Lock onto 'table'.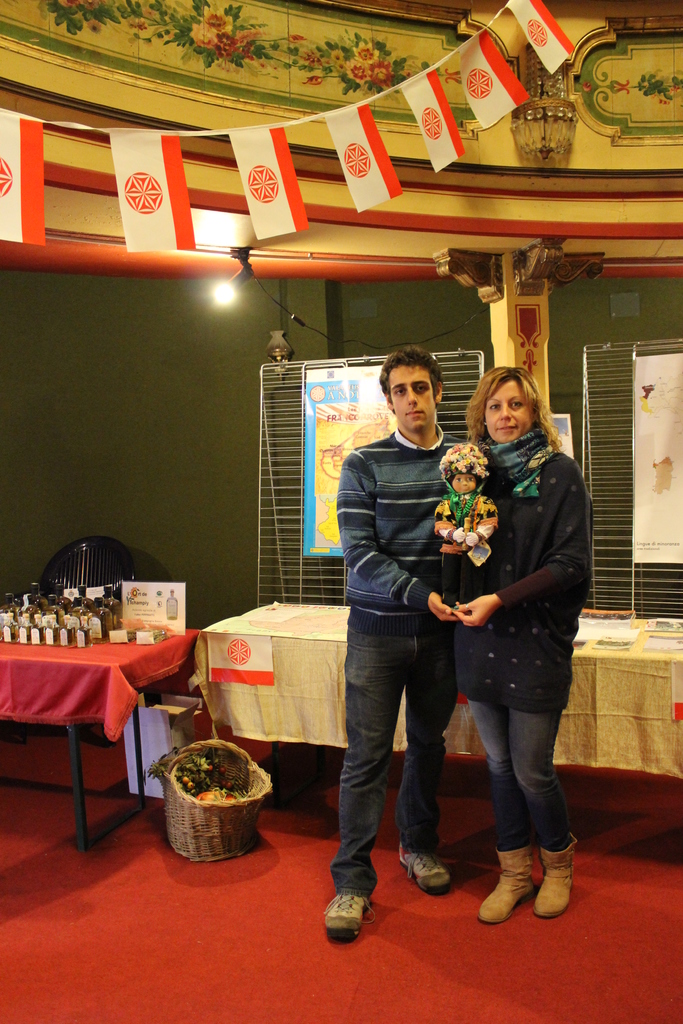
Locked: locate(4, 623, 177, 849).
